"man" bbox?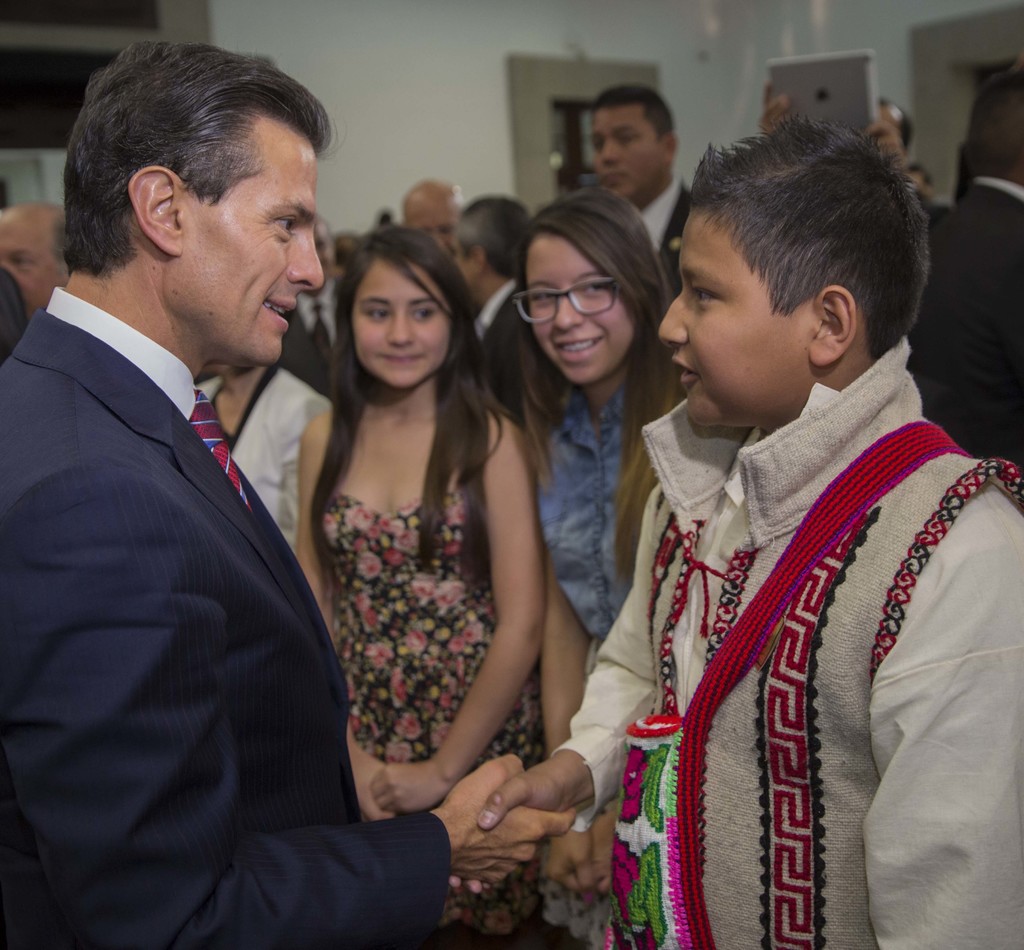
x1=562, y1=83, x2=1021, y2=937
